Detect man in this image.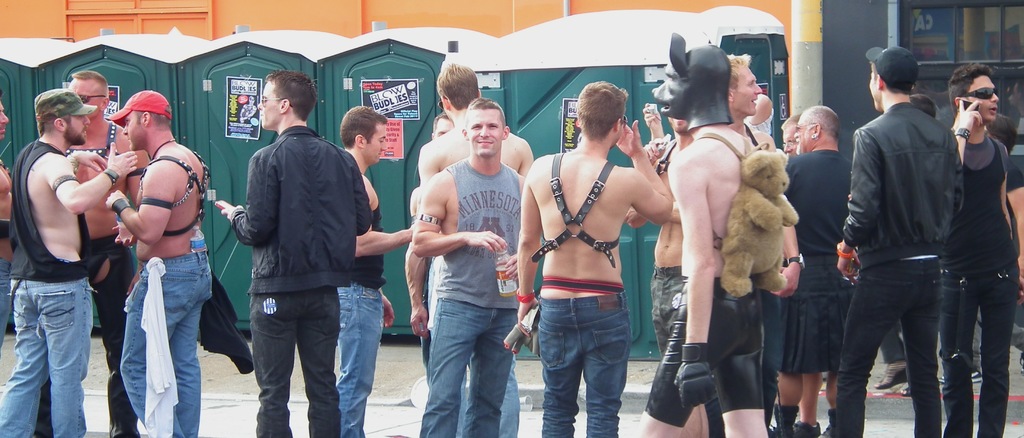
Detection: crop(334, 111, 430, 437).
